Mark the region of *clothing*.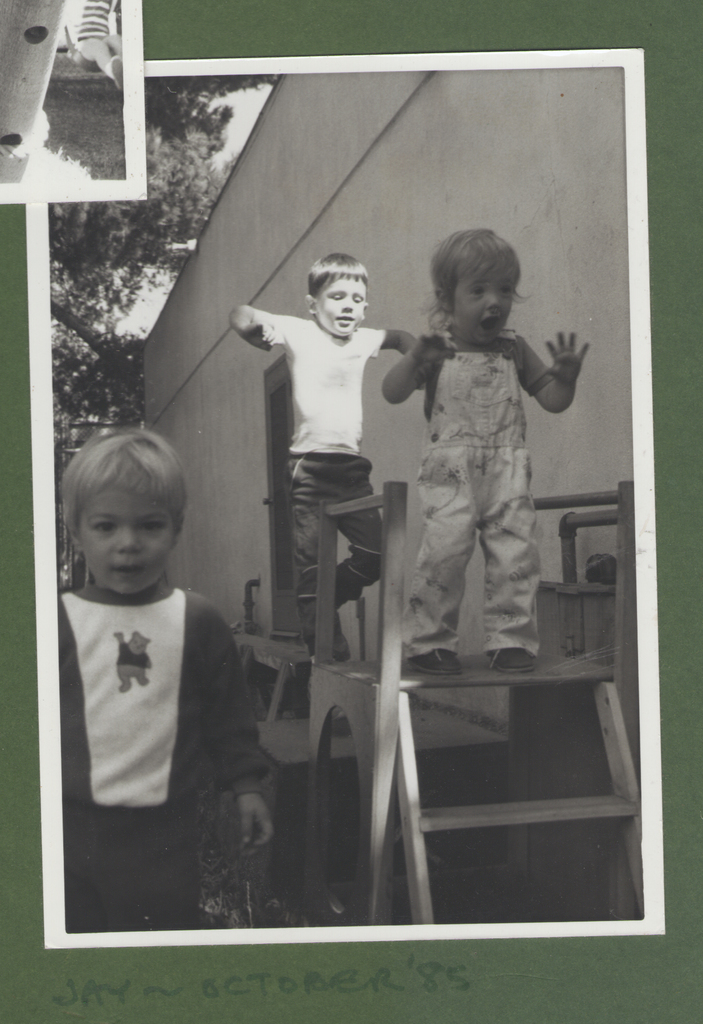
Region: [412,339,541,656].
